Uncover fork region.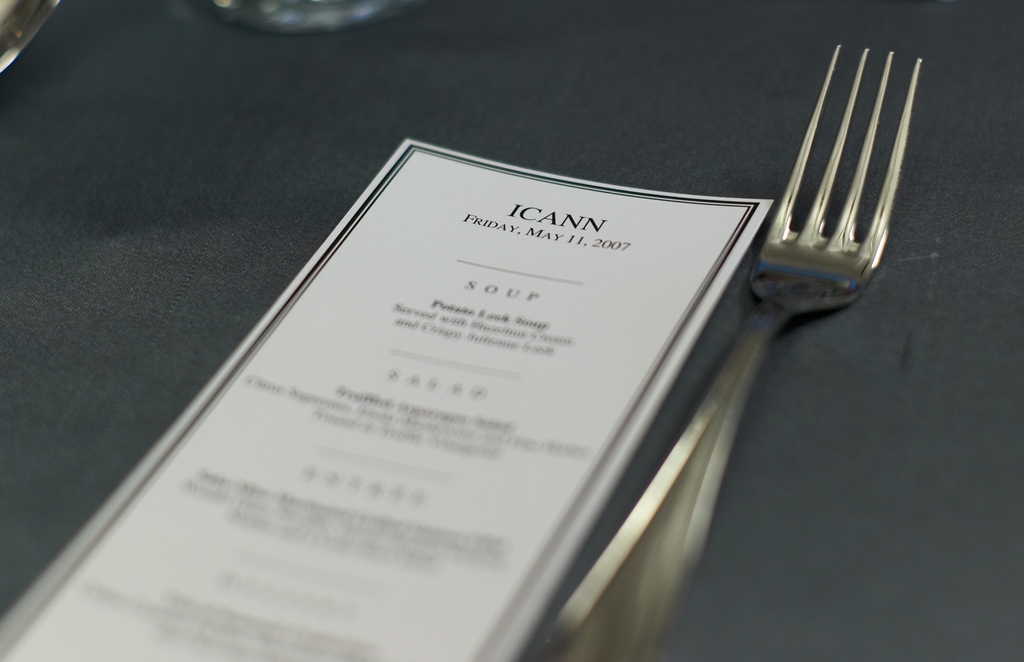
Uncovered: select_region(529, 44, 907, 661).
